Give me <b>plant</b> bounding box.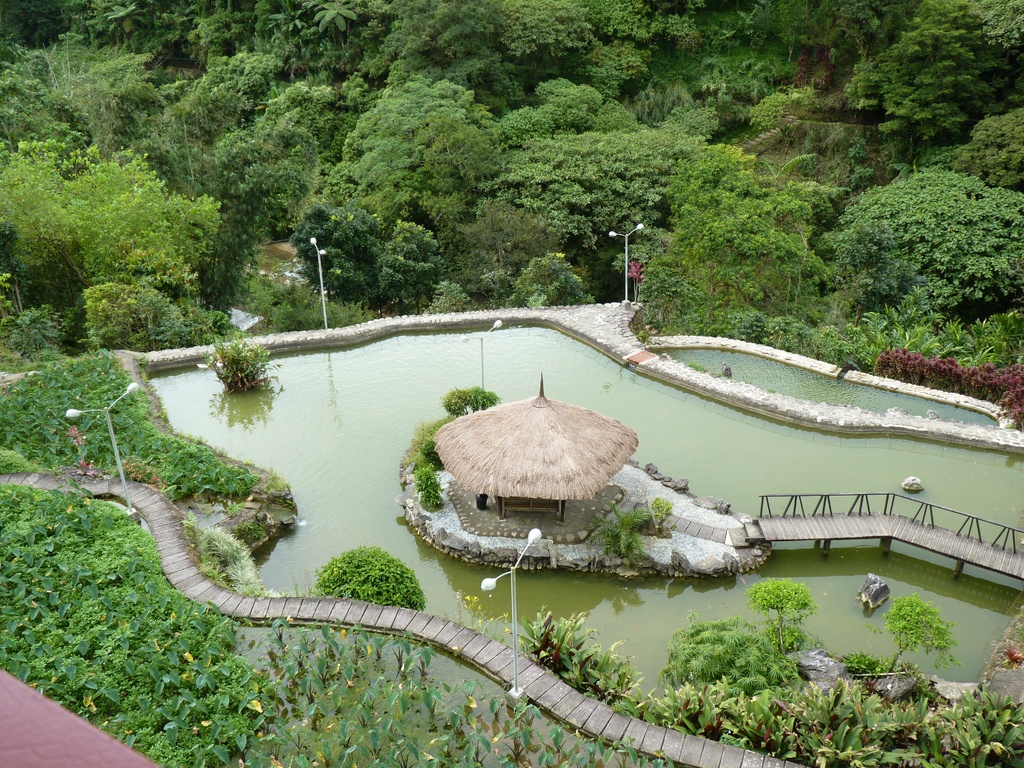
region(521, 609, 596, 669).
